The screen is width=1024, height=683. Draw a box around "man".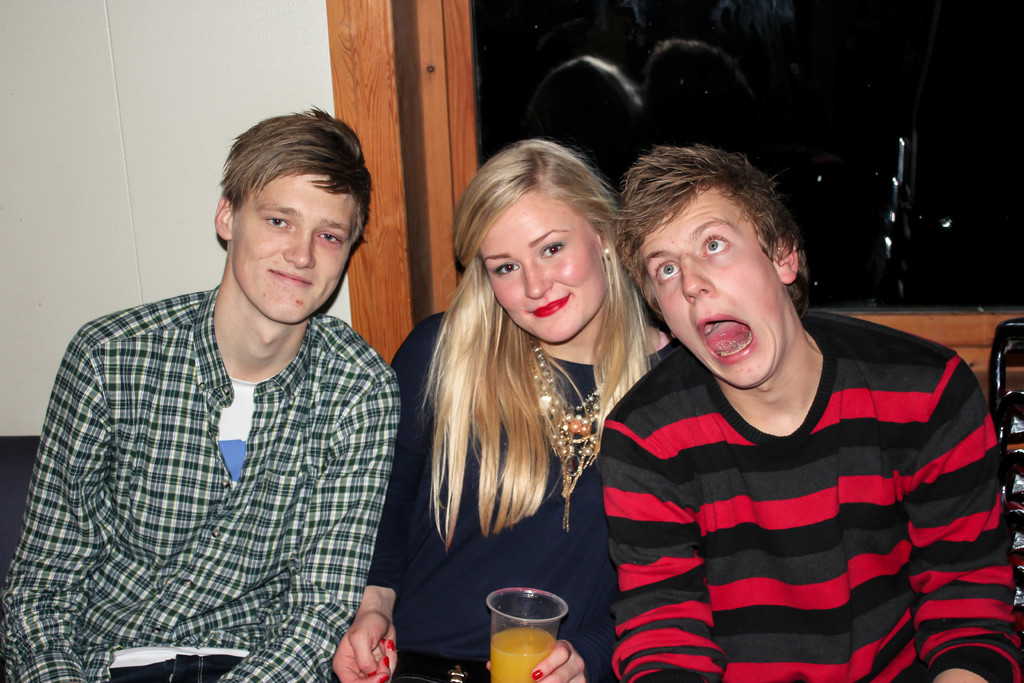
(left=0, top=106, right=401, bottom=682).
